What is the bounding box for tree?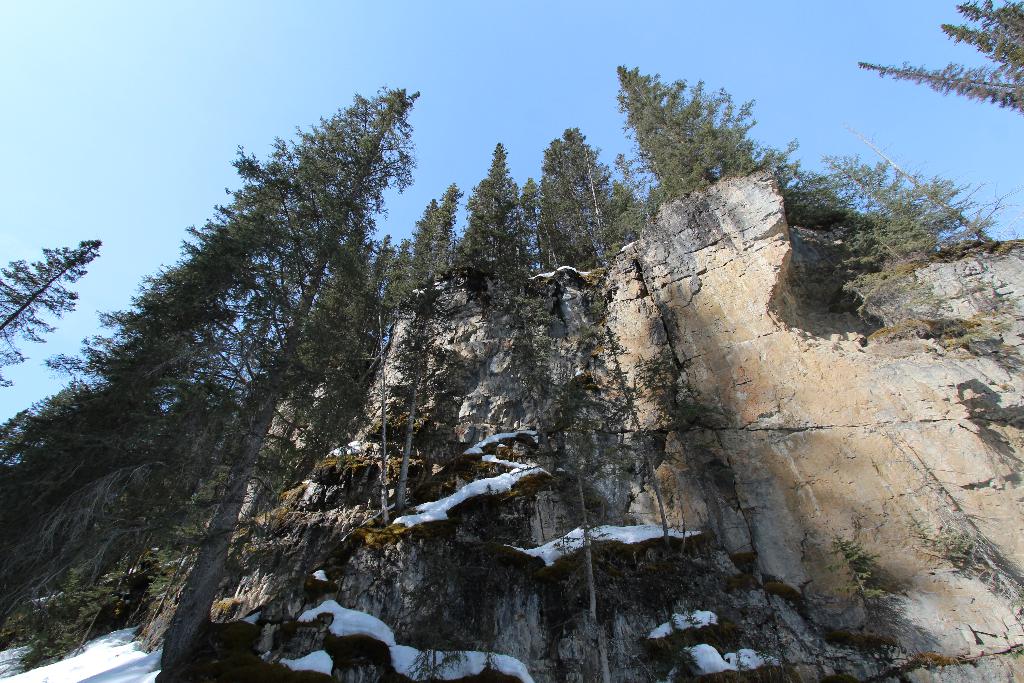
detection(523, 113, 608, 267).
